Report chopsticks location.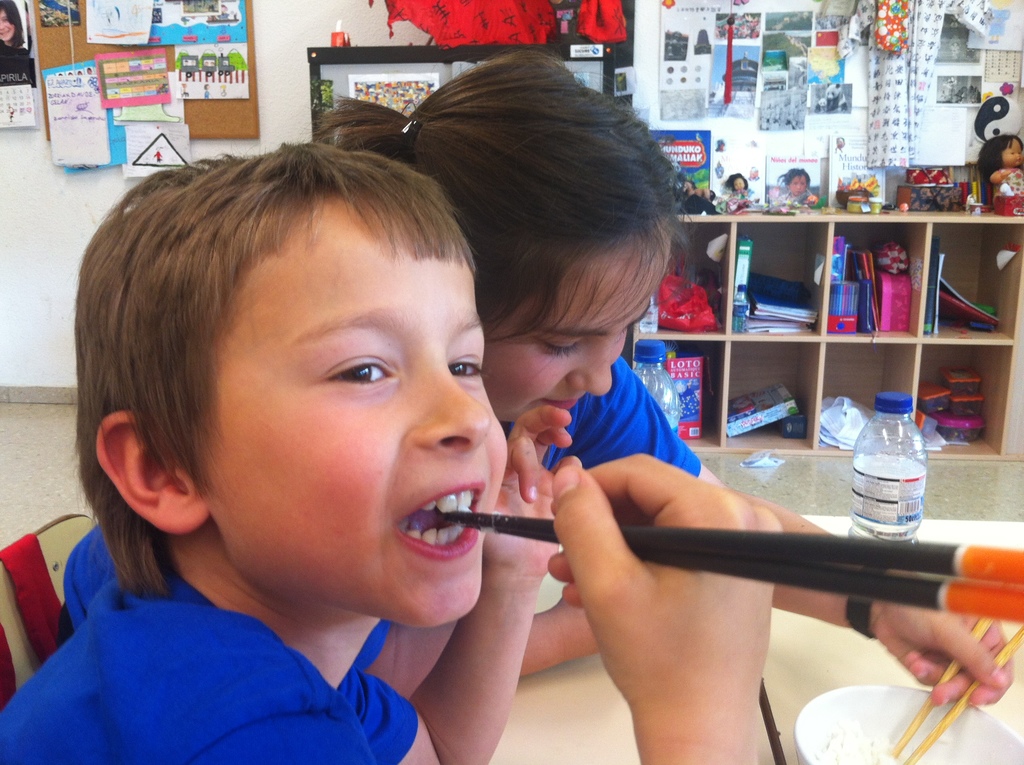
Report: (left=452, top=512, right=1023, bottom=622).
